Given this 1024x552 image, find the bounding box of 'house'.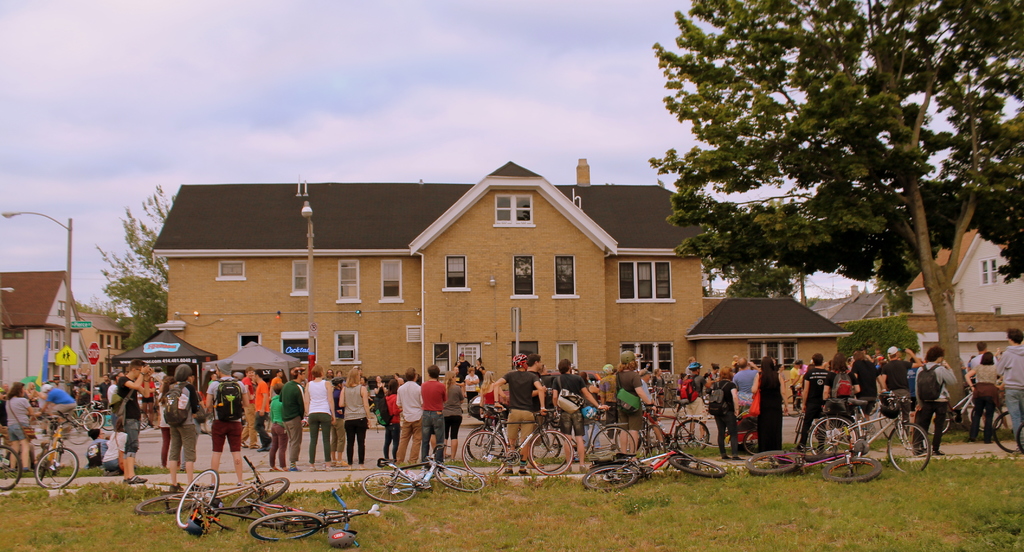
bbox=[813, 293, 893, 351].
